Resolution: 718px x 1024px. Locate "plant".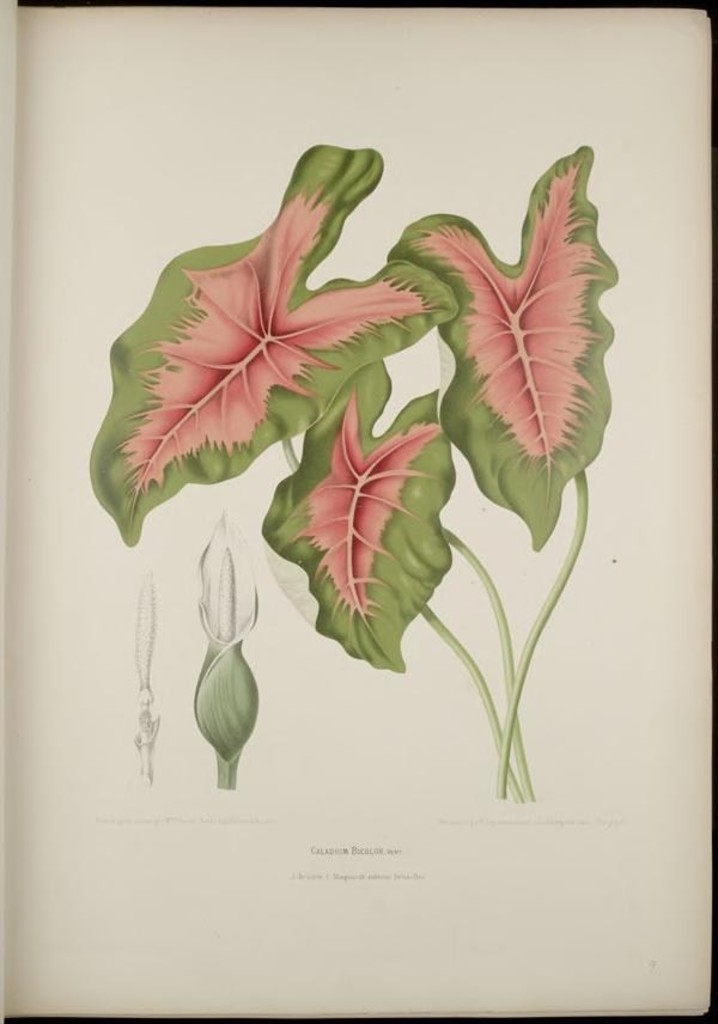
pyautogui.locateOnScreen(60, 133, 640, 804).
